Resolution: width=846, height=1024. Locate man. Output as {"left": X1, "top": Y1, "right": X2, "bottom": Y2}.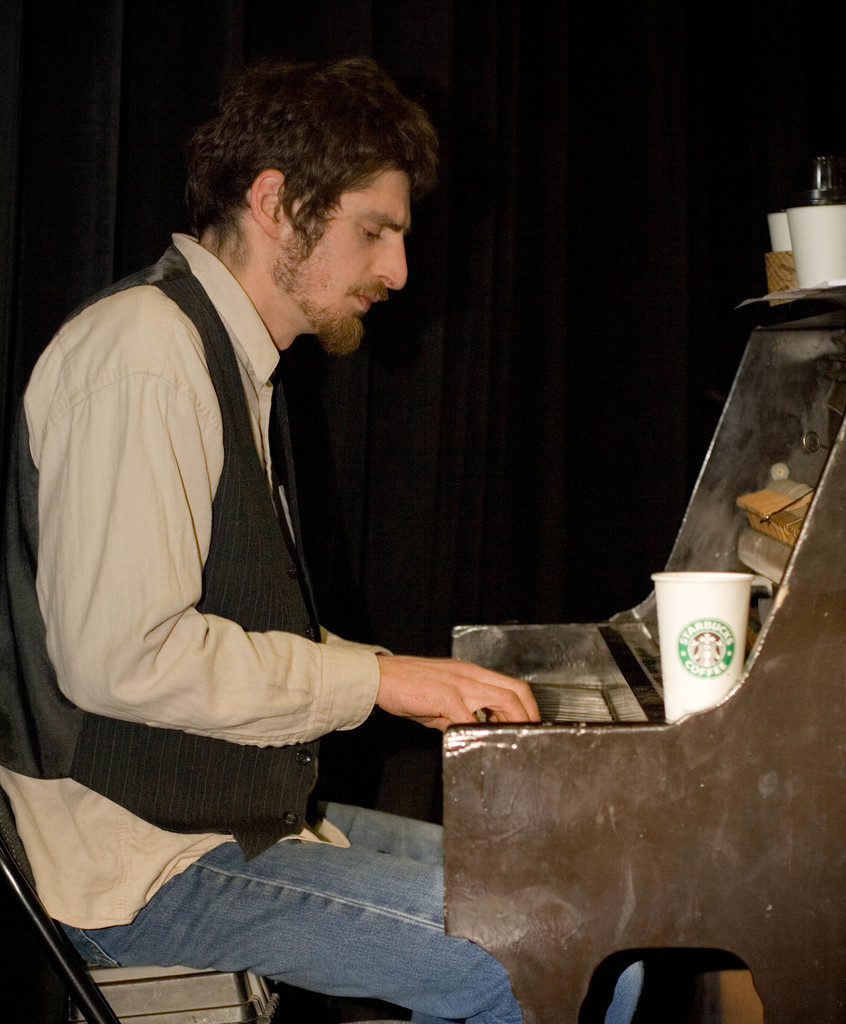
{"left": 26, "top": 47, "right": 539, "bottom": 950}.
